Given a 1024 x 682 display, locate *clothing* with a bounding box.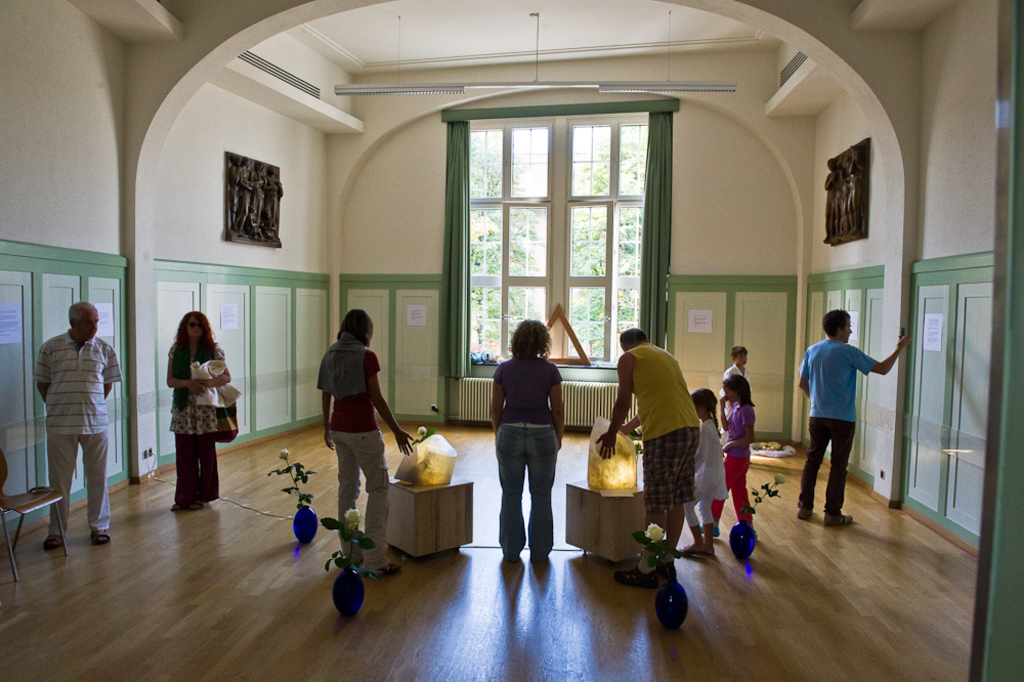
Located: x1=489 y1=349 x2=564 y2=562.
